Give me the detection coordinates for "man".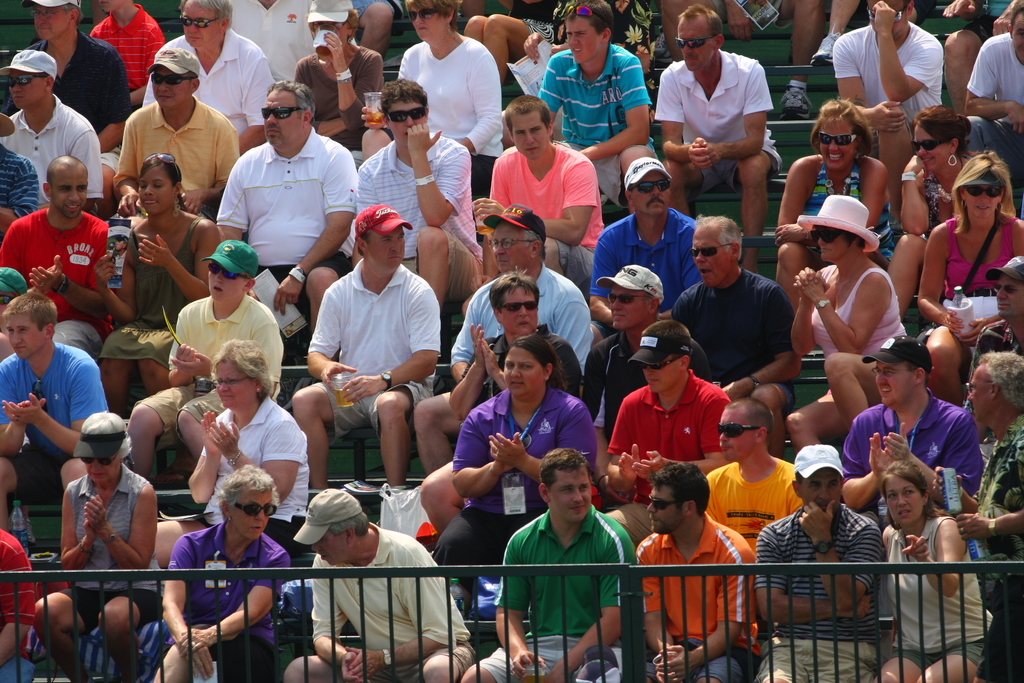
bbox=[583, 154, 710, 351].
